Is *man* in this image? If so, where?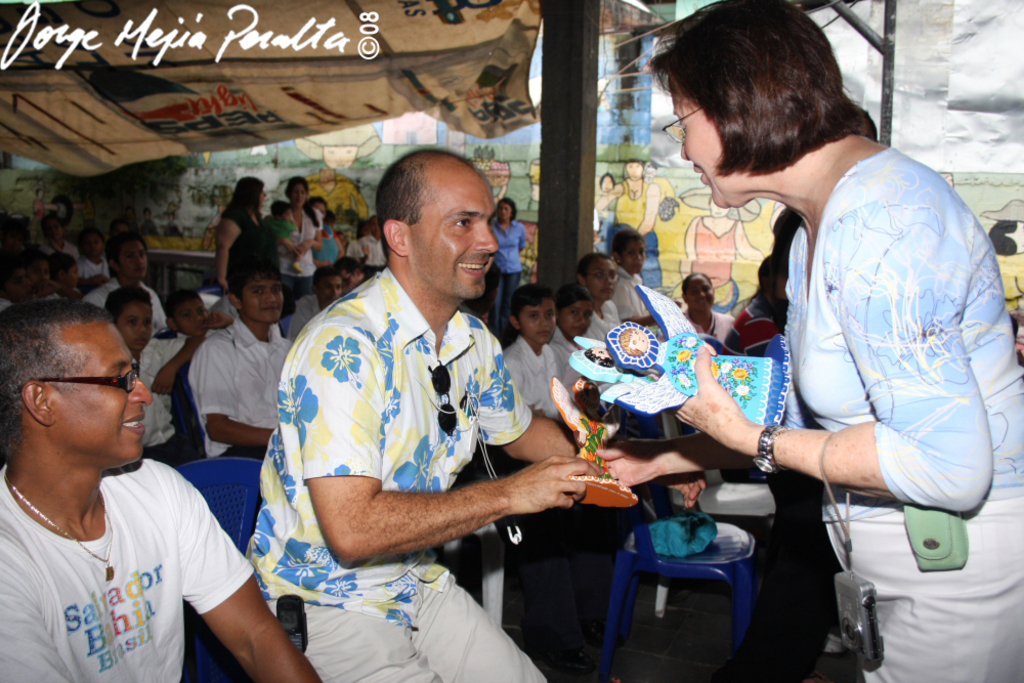
Yes, at bbox(0, 297, 324, 682).
